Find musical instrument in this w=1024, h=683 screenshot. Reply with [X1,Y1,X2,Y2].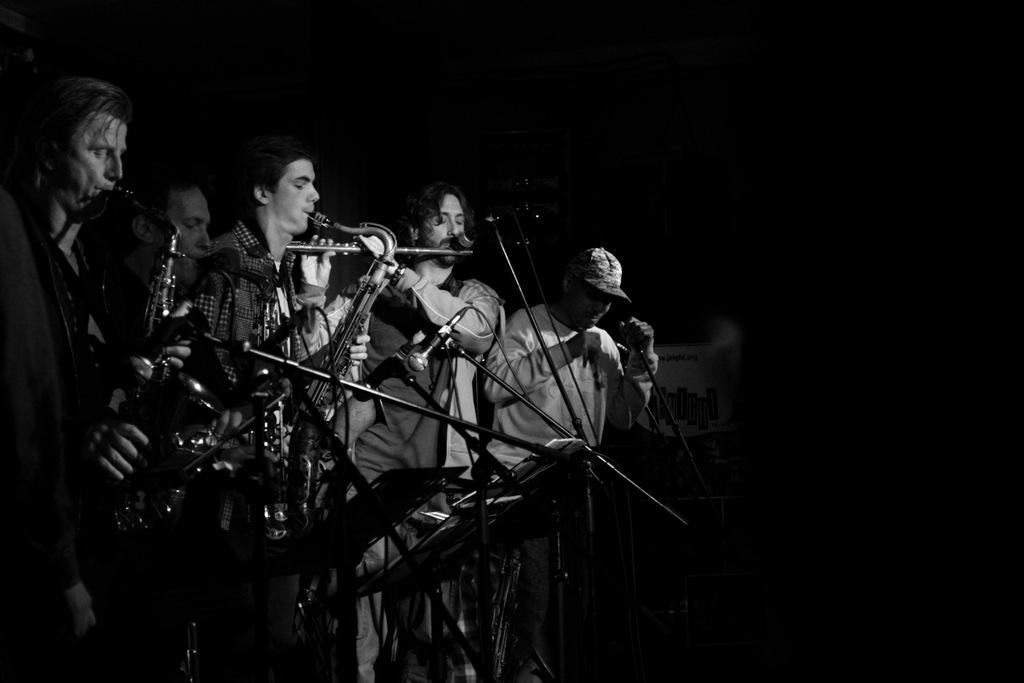
[79,197,188,400].
